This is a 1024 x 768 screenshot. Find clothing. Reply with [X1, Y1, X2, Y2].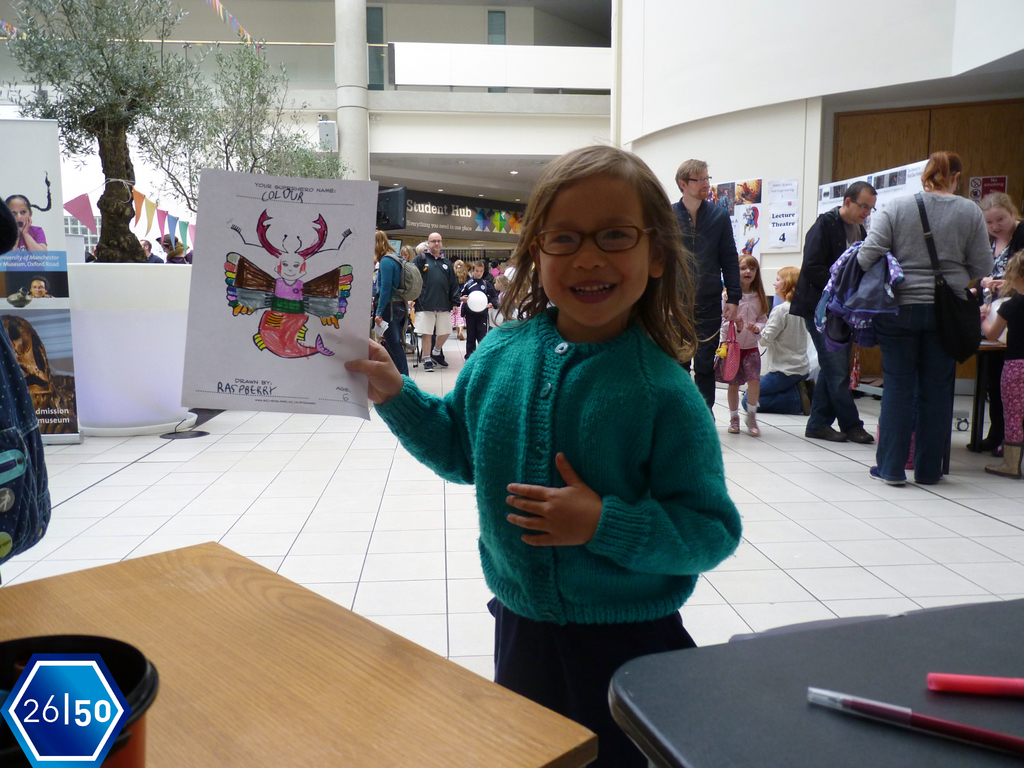
[12, 228, 51, 250].
